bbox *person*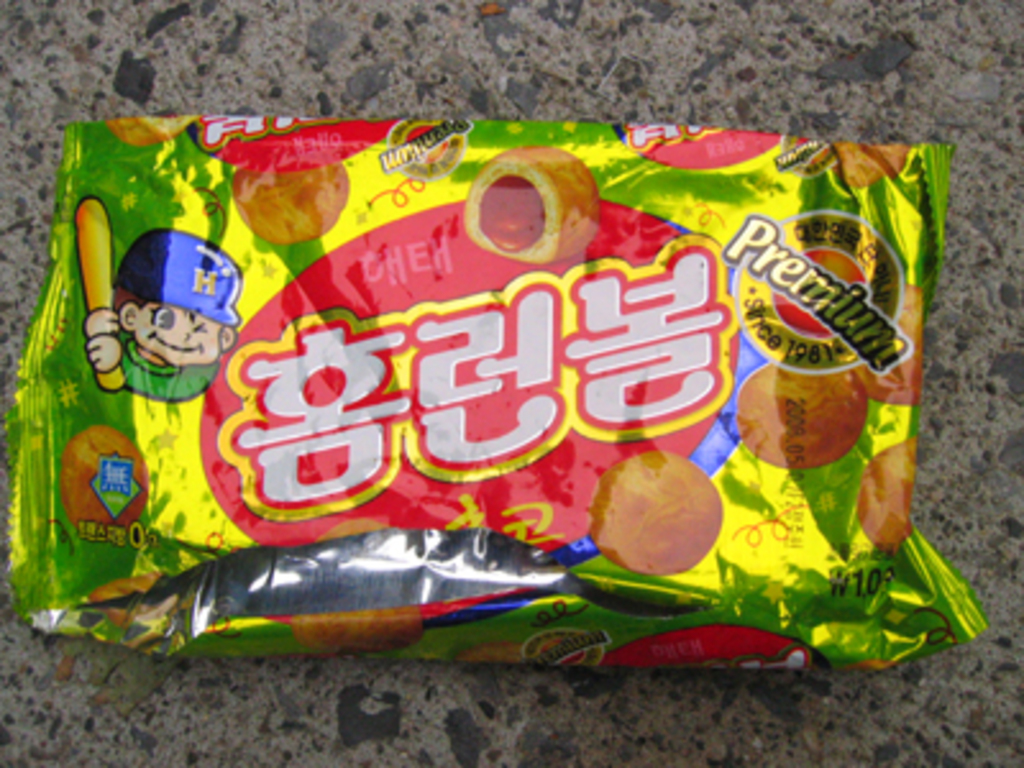
BBox(87, 207, 238, 428)
